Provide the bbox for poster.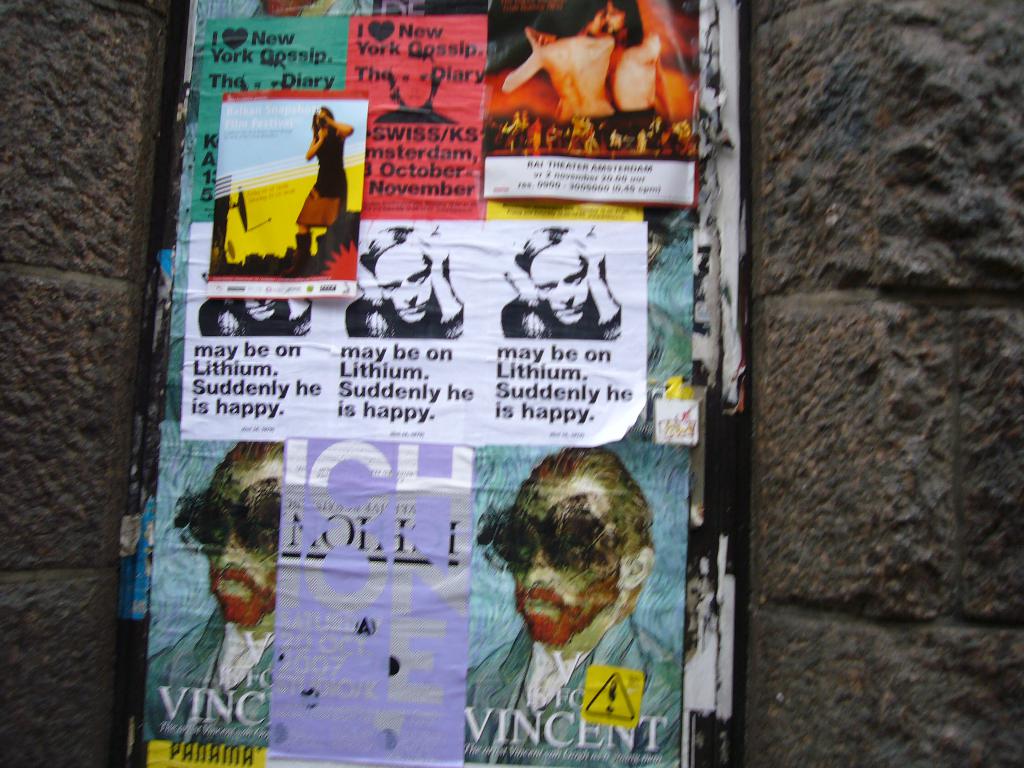
107/0/739/767.
